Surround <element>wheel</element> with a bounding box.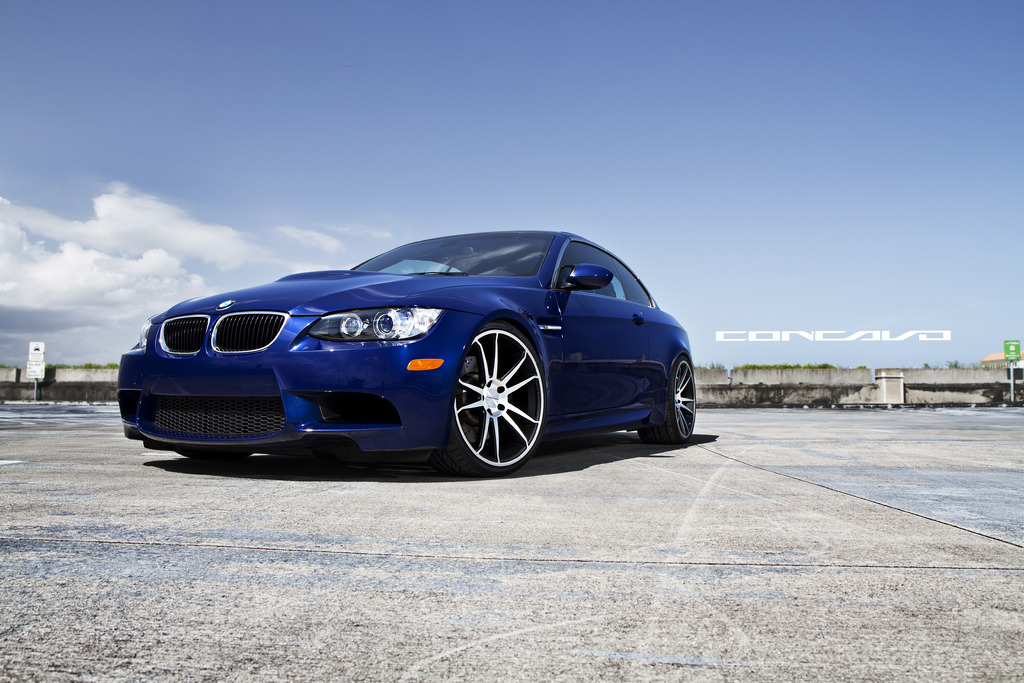
[left=644, top=361, right=700, bottom=448].
